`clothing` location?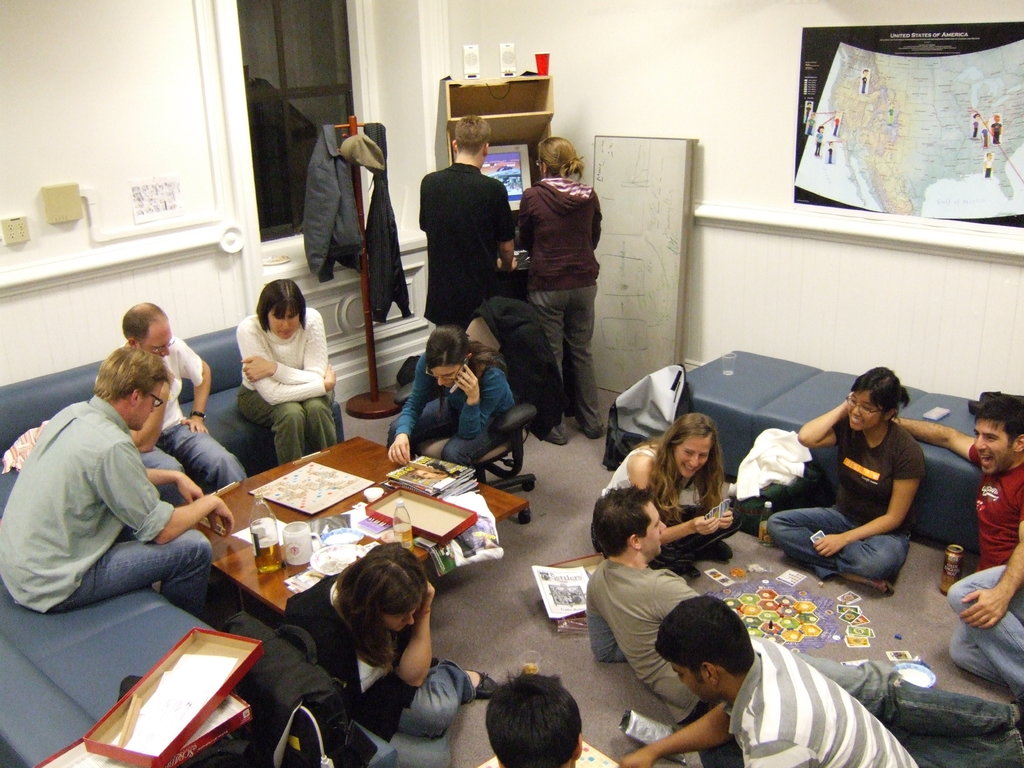
x1=387 y1=352 x2=520 y2=479
